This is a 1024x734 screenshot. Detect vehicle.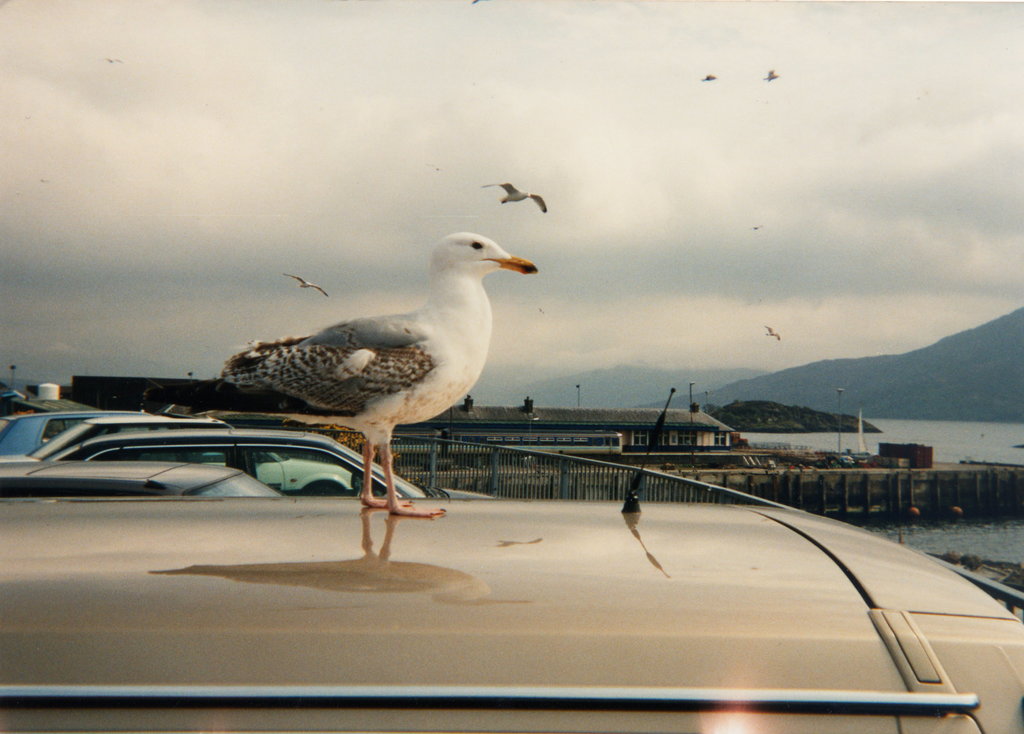
box(0, 490, 1023, 733).
